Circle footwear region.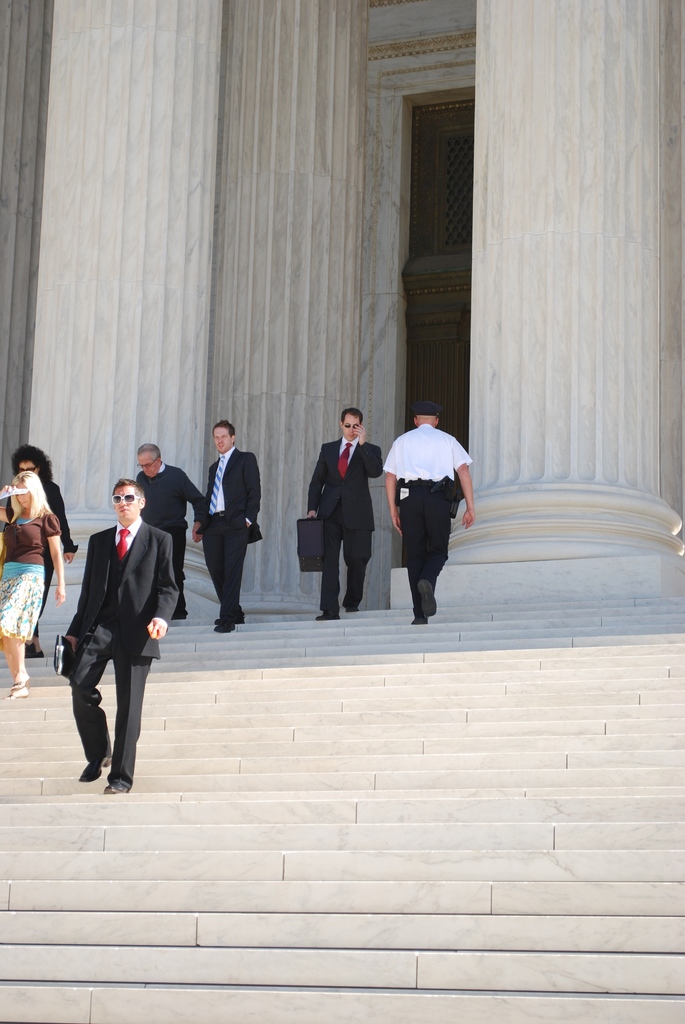
Region: x1=341 y1=600 x2=358 y2=612.
